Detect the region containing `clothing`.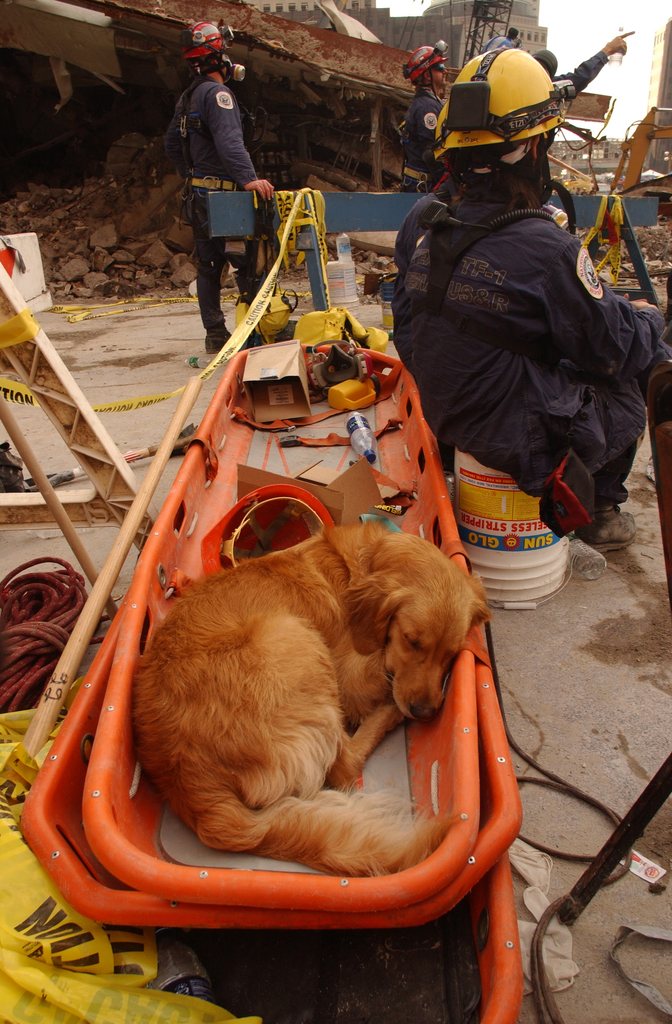
(left=391, top=90, right=439, bottom=173).
